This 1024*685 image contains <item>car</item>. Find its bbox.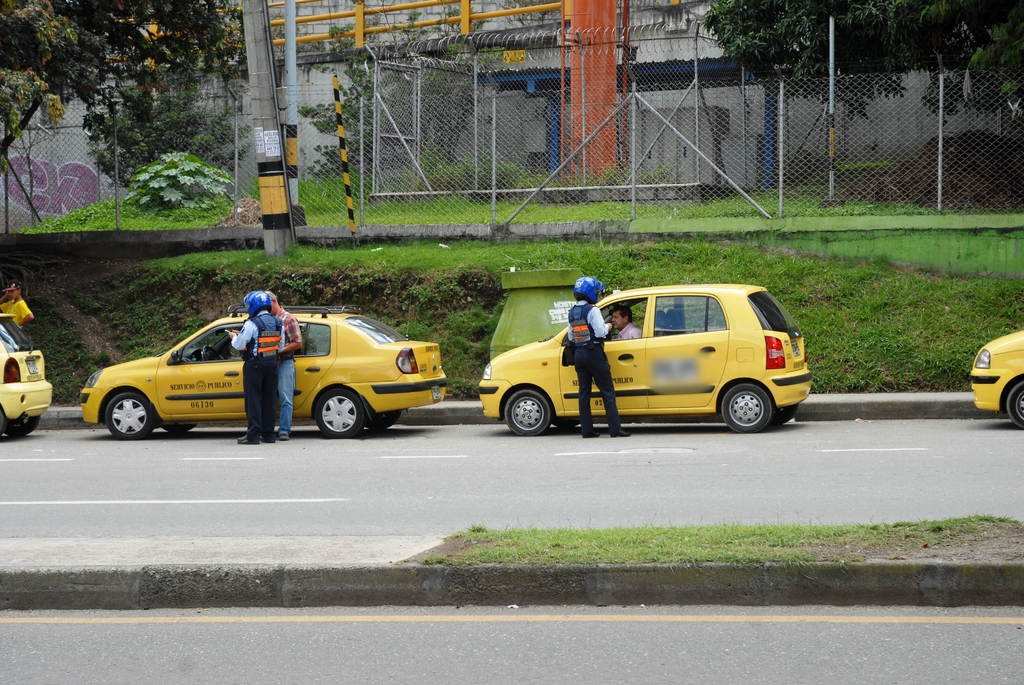
region(965, 329, 1023, 431).
